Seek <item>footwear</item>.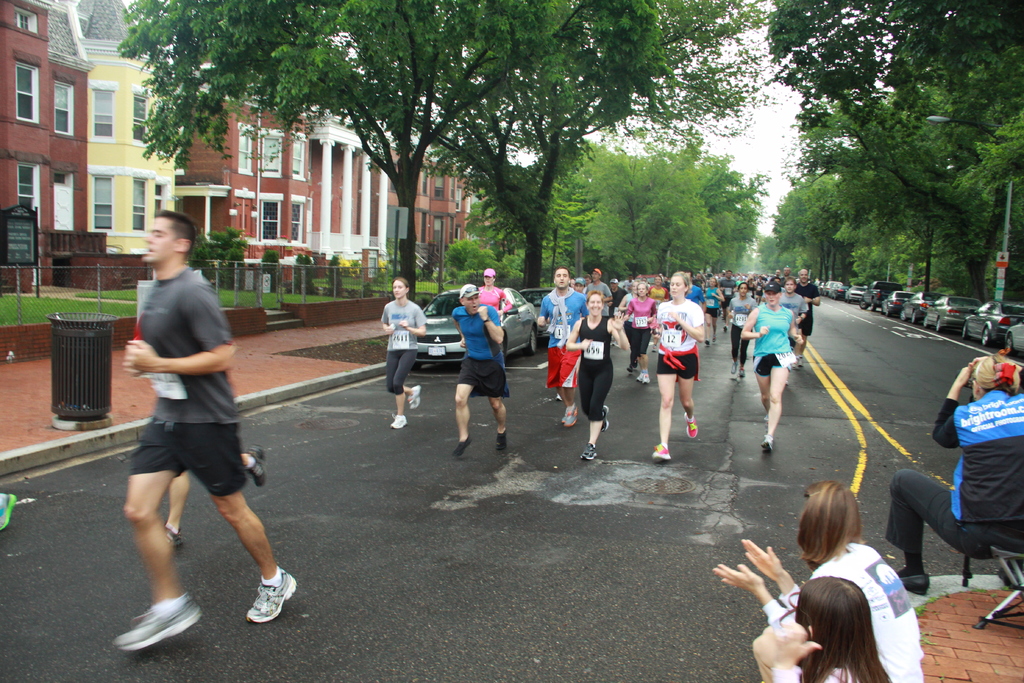
[x1=736, y1=363, x2=749, y2=383].
